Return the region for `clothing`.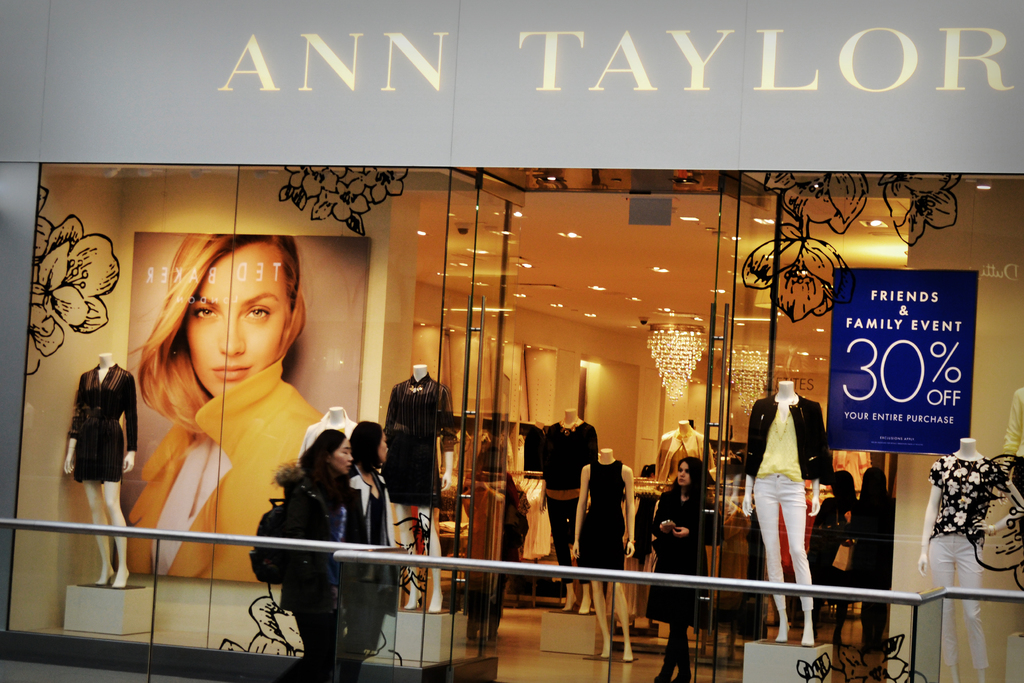
[845,494,899,648].
